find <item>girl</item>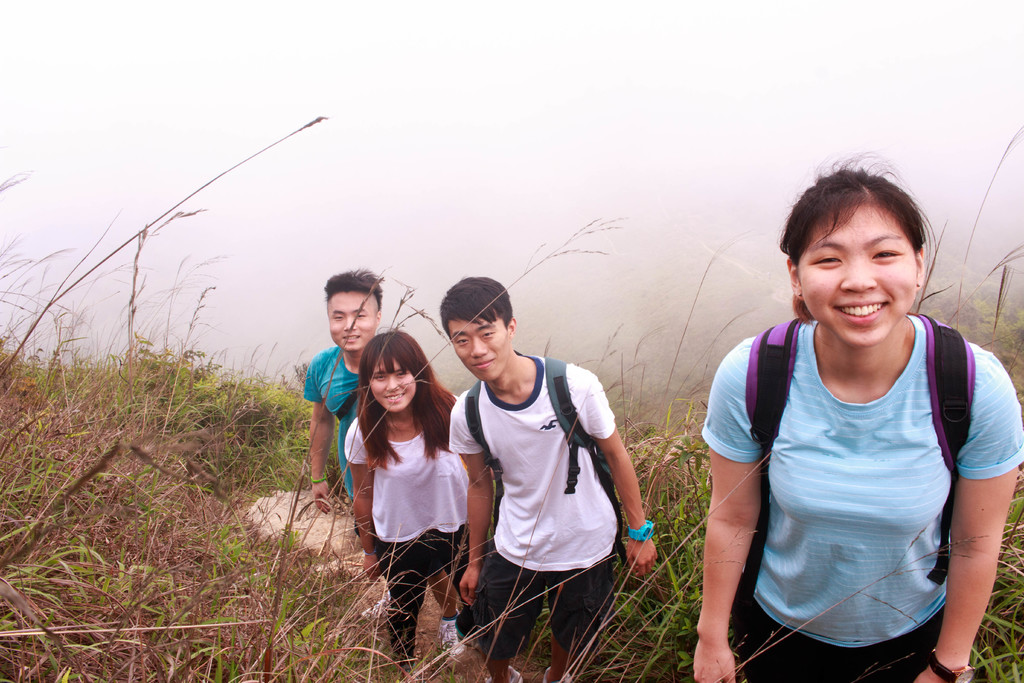
x1=692 y1=145 x2=1023 y2=682
